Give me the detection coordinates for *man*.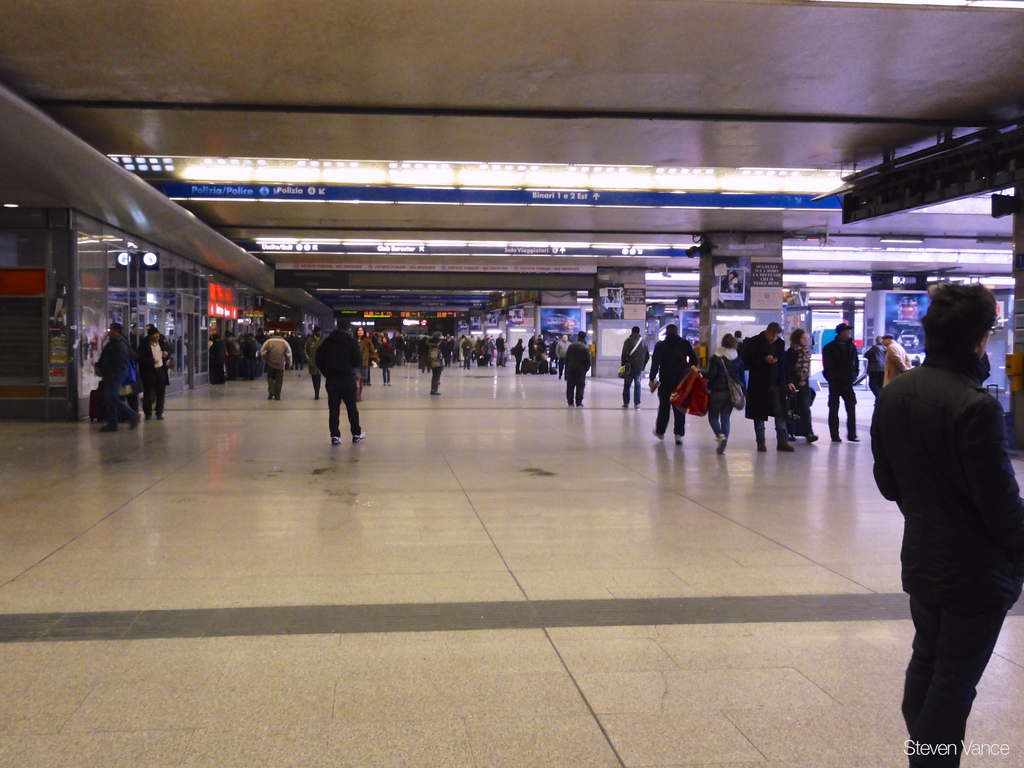
[134,324,169,416].
